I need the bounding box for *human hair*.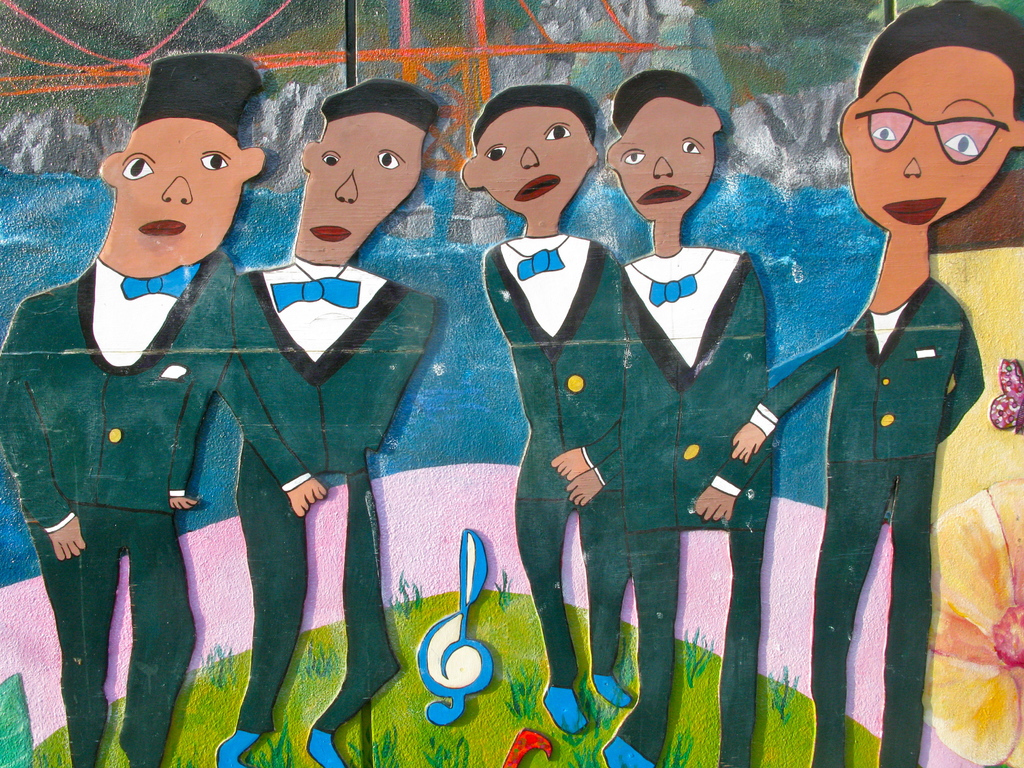
Here it is: crop(322, 72, 440, 130).
